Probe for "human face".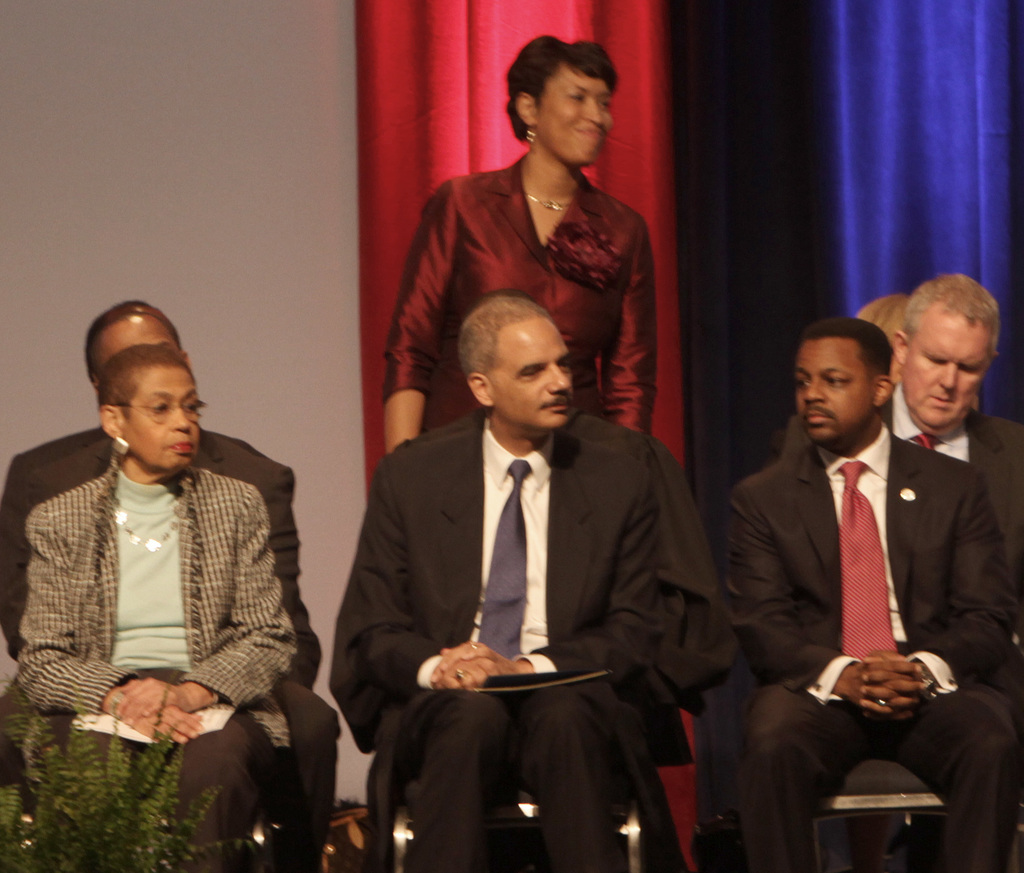
Probe result: (89, 314, 171, 368).
